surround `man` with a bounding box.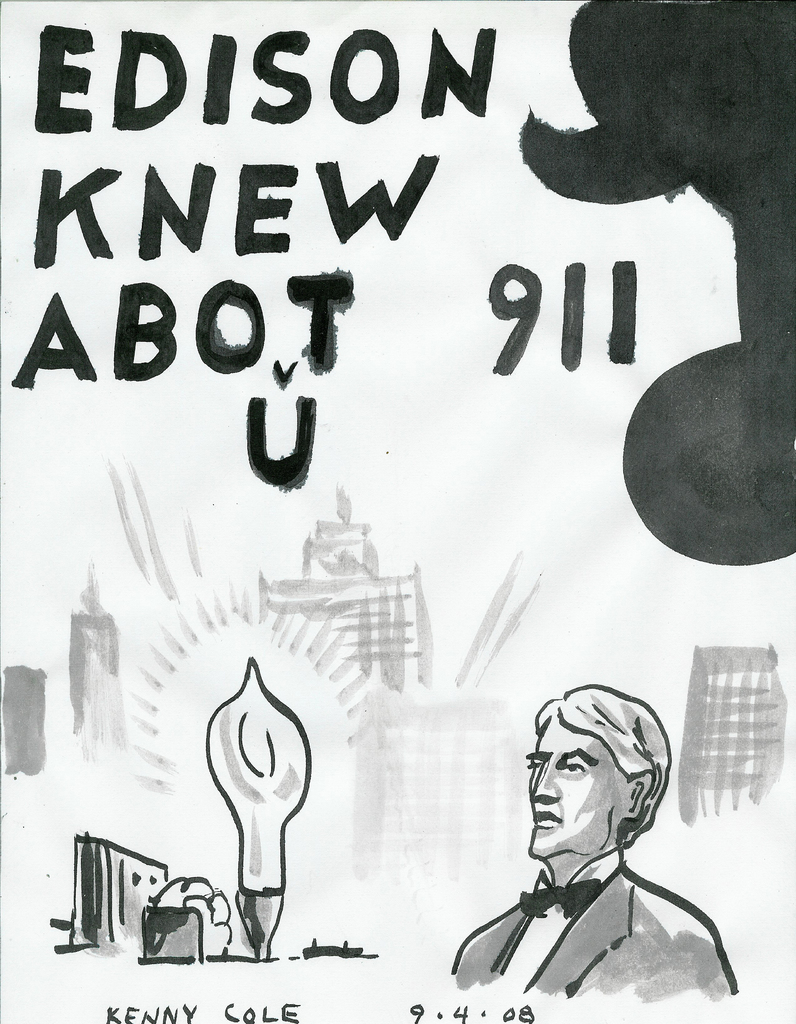
BBox(440, 680, 741, 1010).
